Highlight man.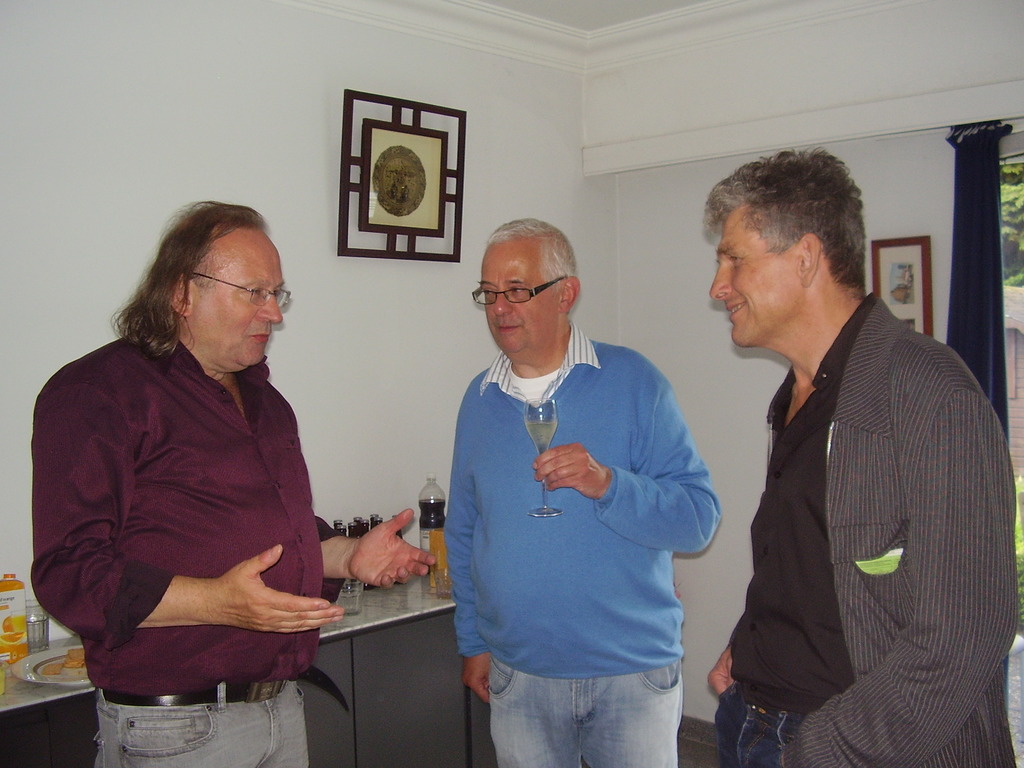
Highlighted region: 702 141 1023 767.
